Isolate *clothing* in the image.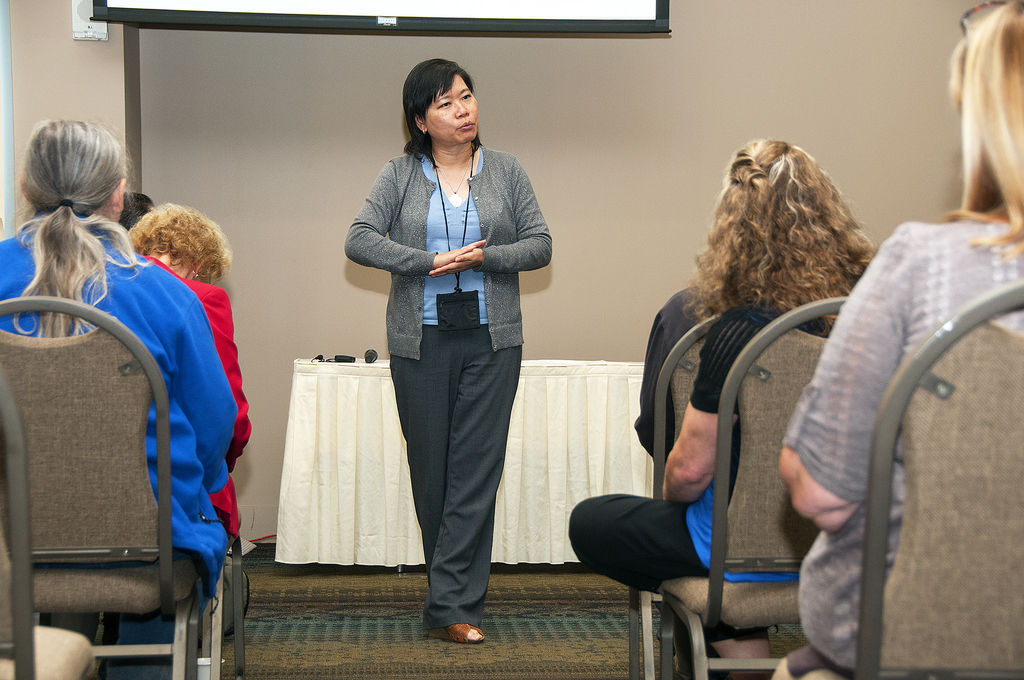
Isolated region: detection(338, 149, 564, 634).
